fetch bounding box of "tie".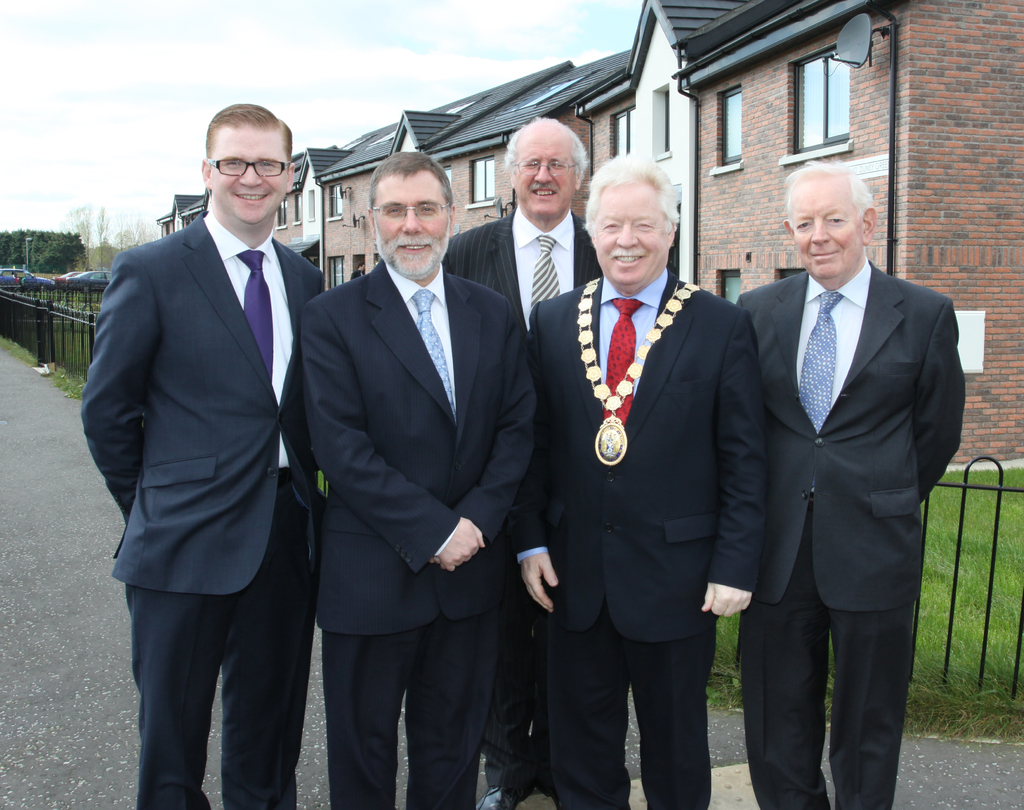
Bbox: <region>234, 247, 271, 382</region>.
